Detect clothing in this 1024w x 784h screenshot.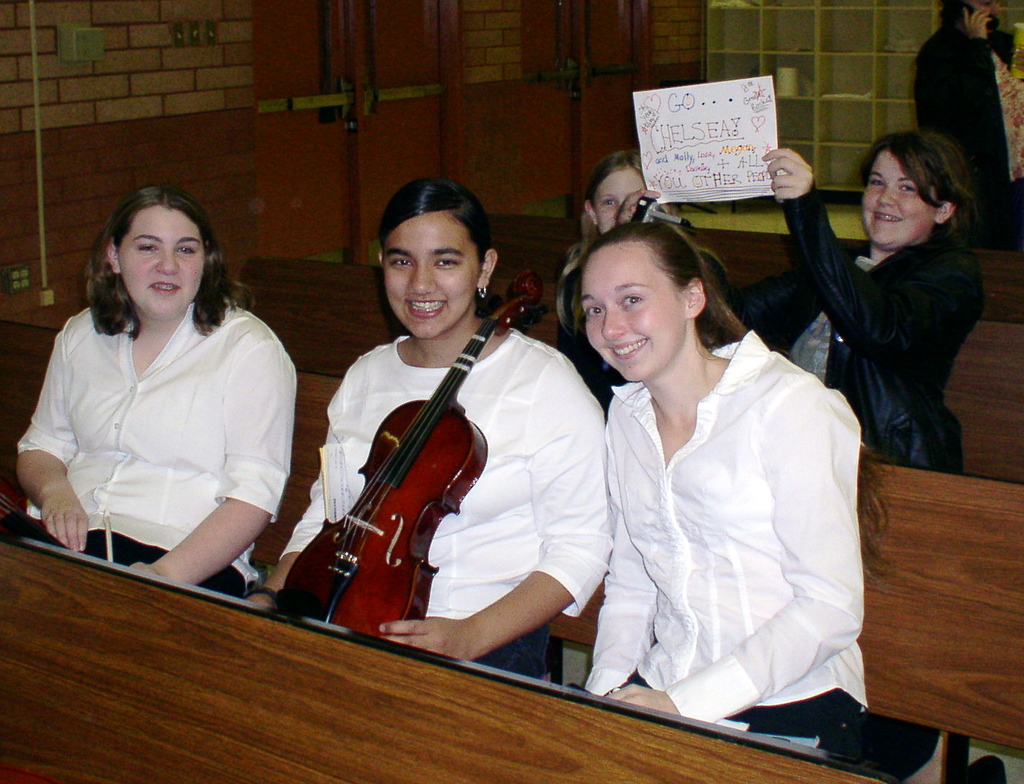
Detection: region(578, 299, 875, 723).
